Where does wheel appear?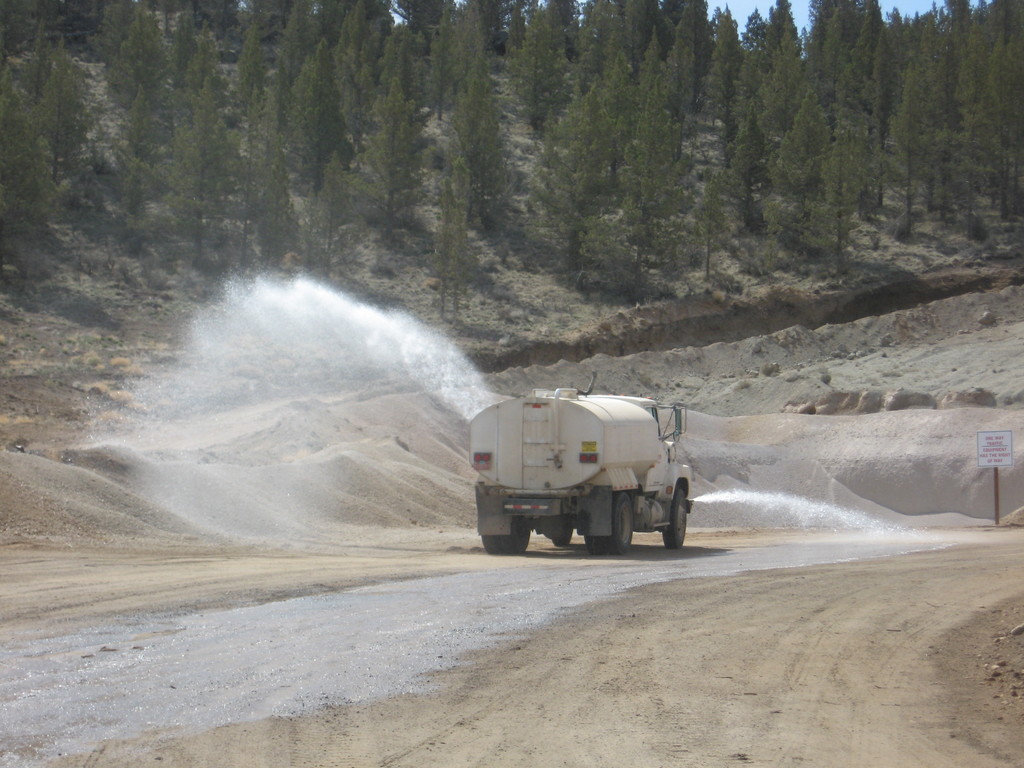
Appears at [605,491,634,556].
